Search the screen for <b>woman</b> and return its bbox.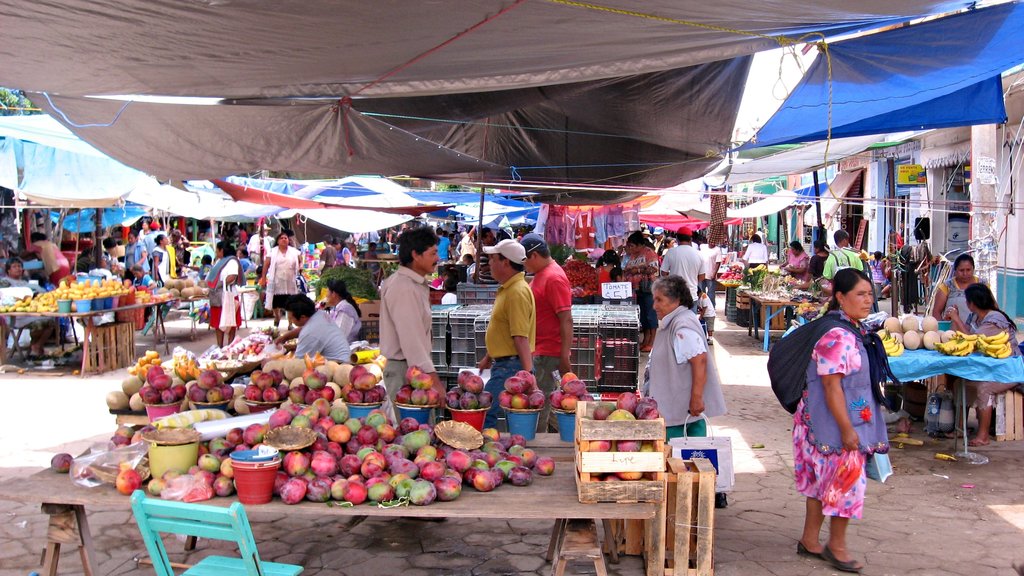
Found: crop(325, 280, 364, 342).
